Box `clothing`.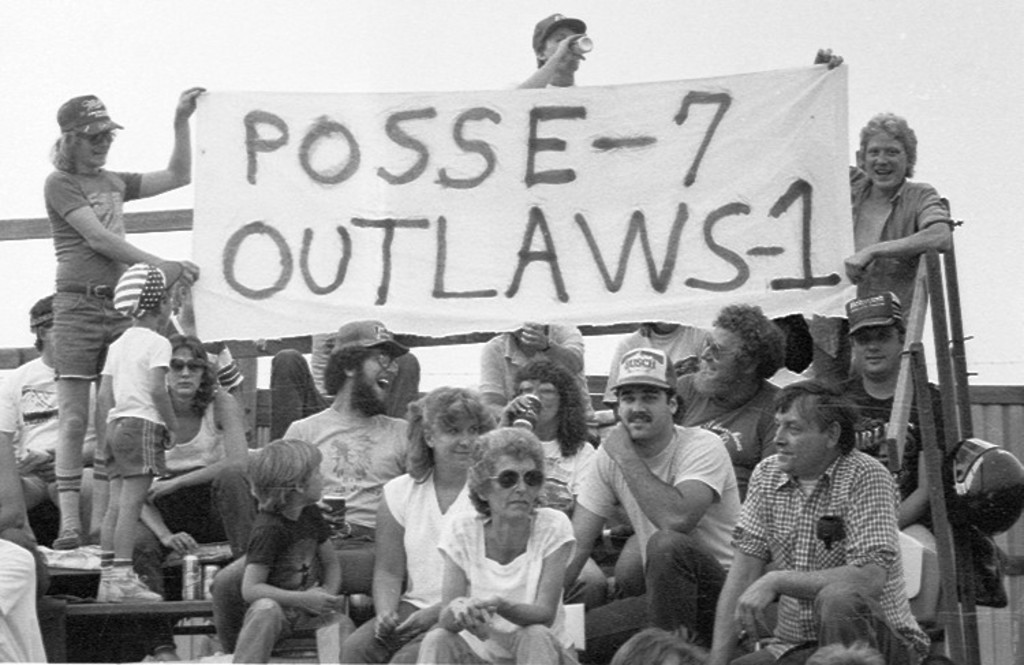
box=[102, 330, 173, 427].
